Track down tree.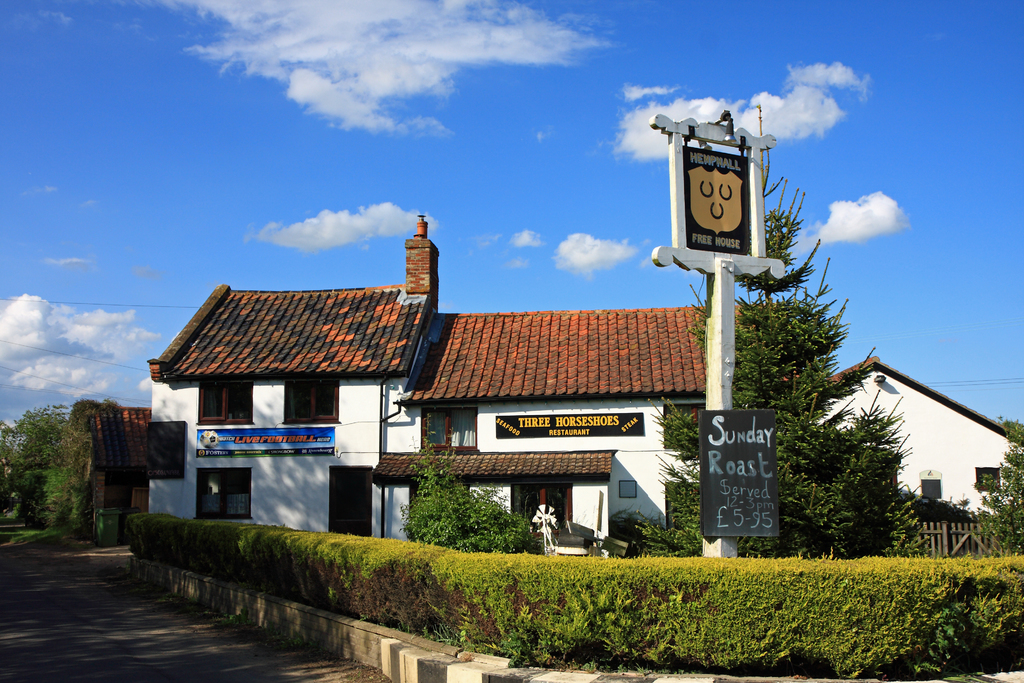
Tracked to select_region(961, 411, 1023, 561).
